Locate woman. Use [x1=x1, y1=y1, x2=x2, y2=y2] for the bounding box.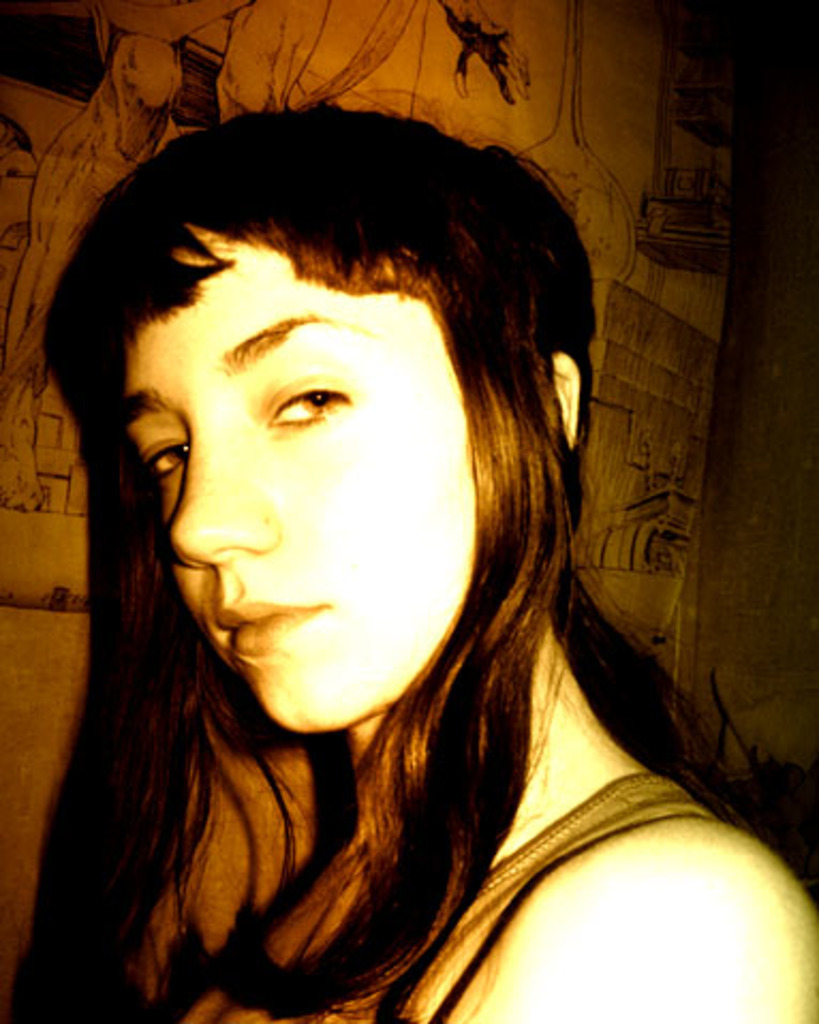
[x1=0, y1=71, x2=776, y2=1015].
